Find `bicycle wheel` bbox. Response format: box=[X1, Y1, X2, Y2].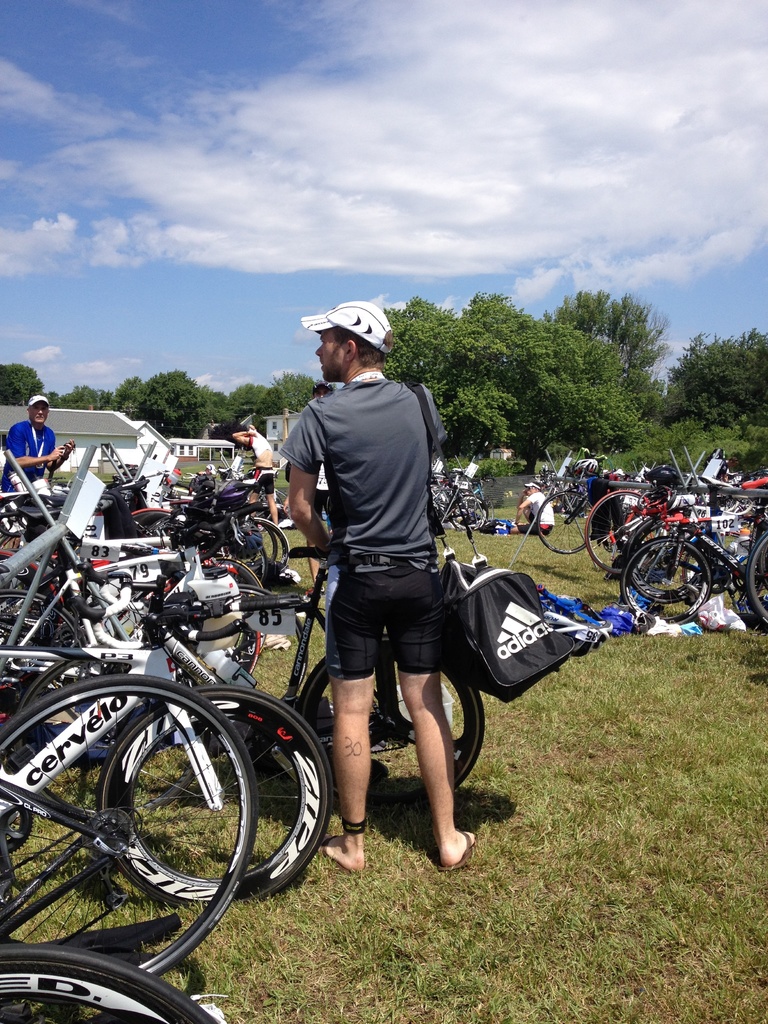
box=[0, 596, 93, 712].
